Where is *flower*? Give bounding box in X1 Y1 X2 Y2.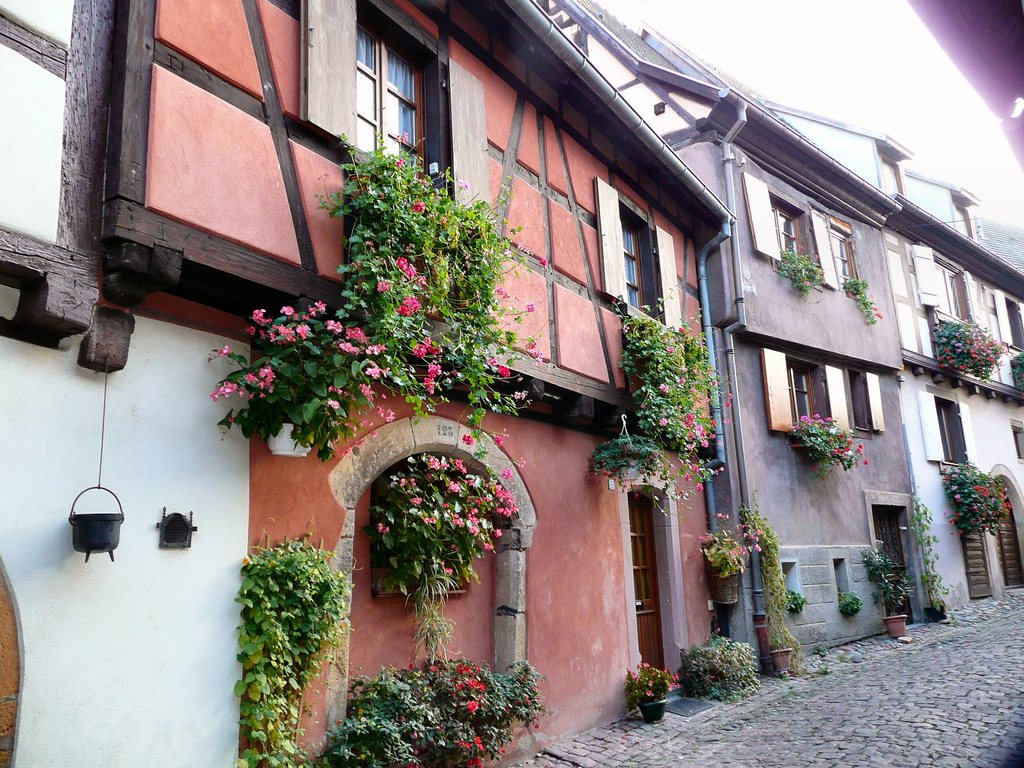
682 471 689 479.
